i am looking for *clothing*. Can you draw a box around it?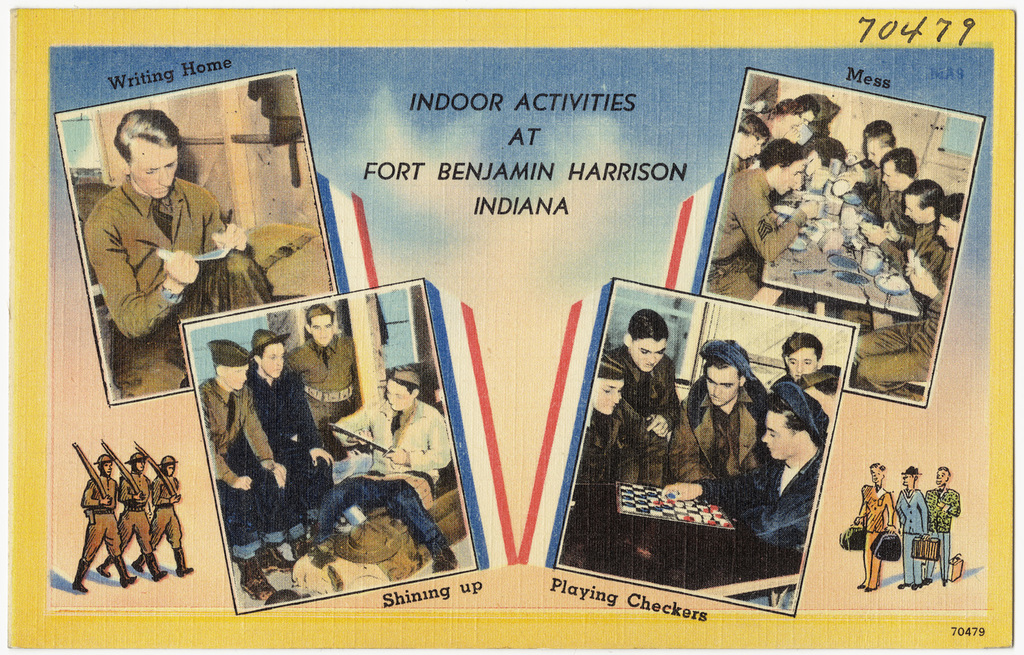
Sure, the bounding box is [x1=254, y1=370, x2=324, y2=464].
